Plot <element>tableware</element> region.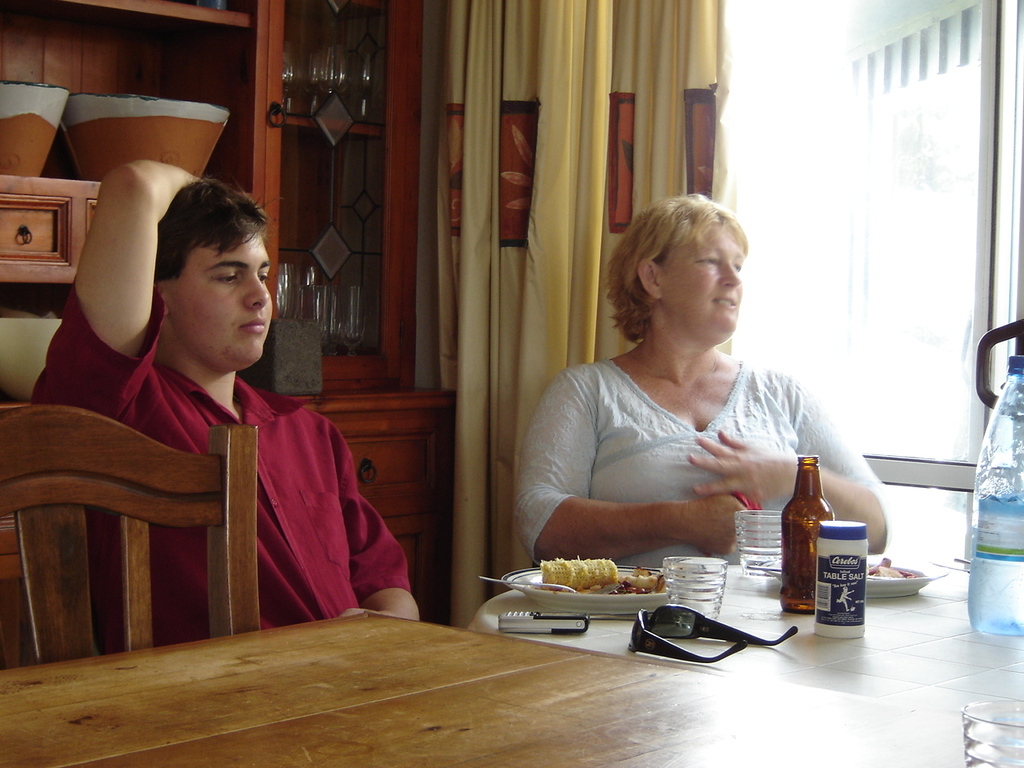
Plotted at {"x1": 930, "y1": 558, "x2": 977, "y2": 578}.
